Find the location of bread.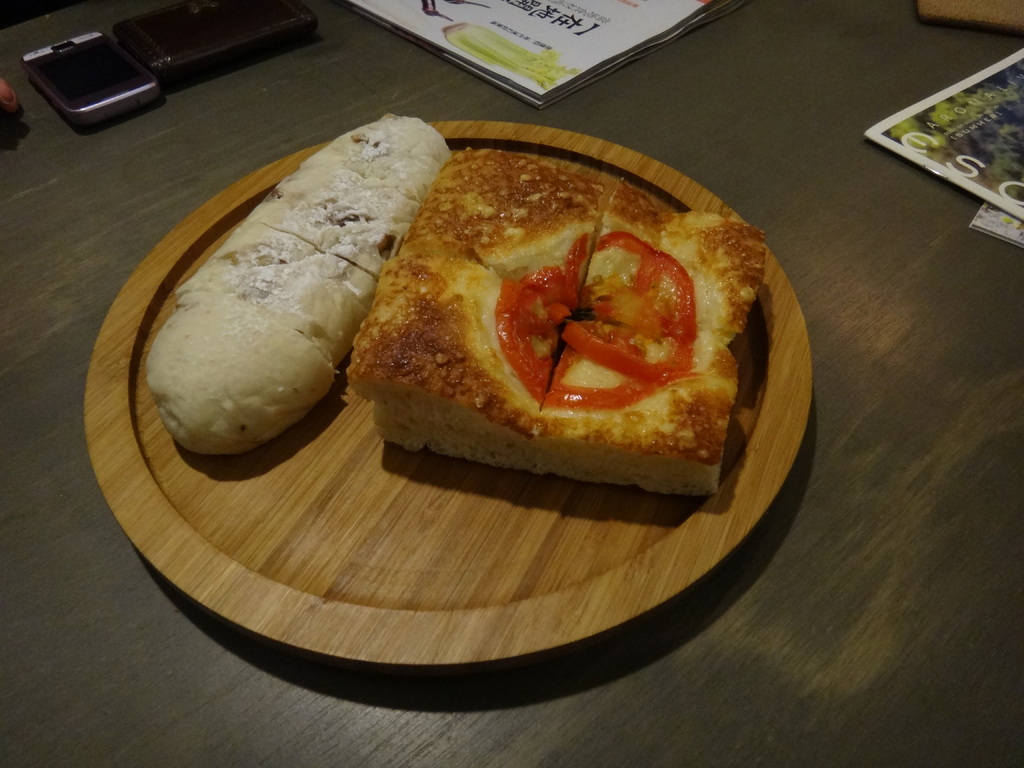
Location: select_region(136, 110, 442, 451).
